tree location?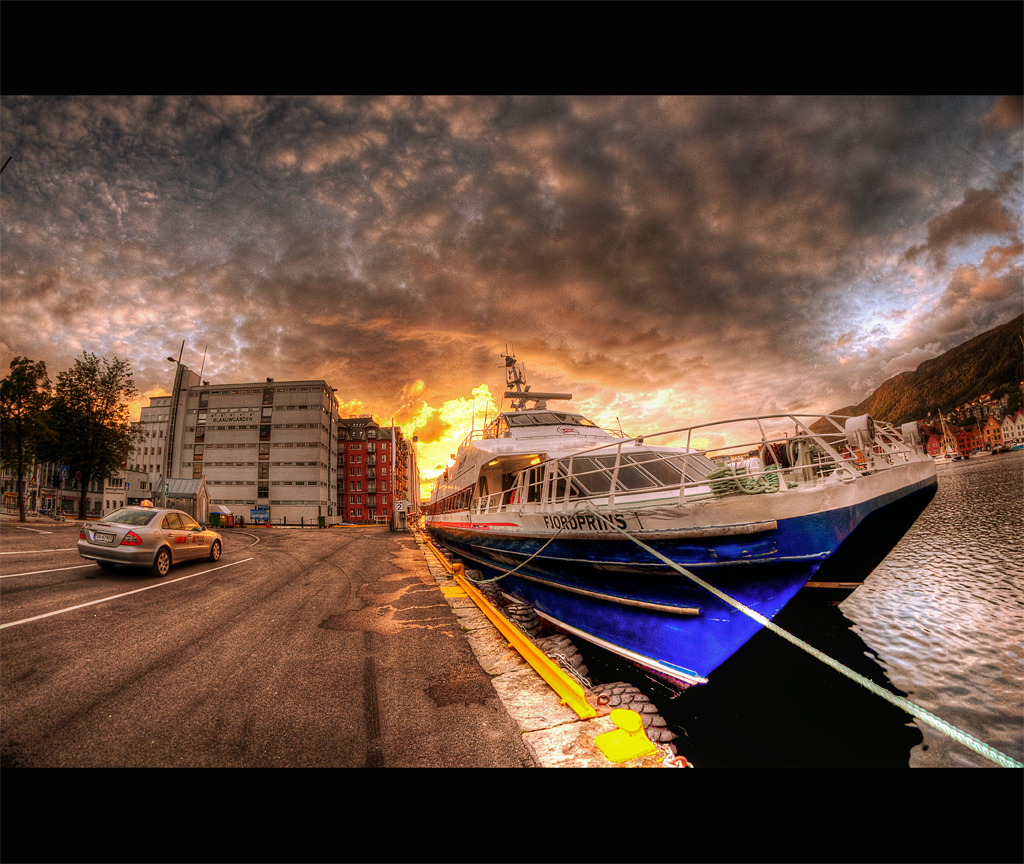
rect(20, 336, 117, 500)
